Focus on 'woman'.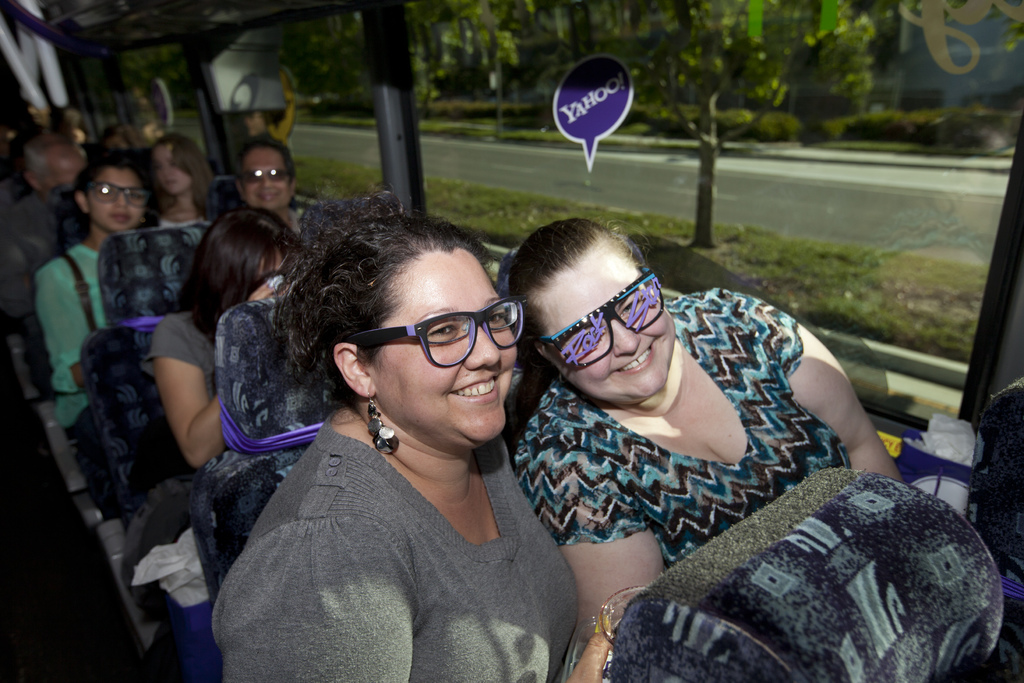
Focused at 42, 153, 150, 431.
